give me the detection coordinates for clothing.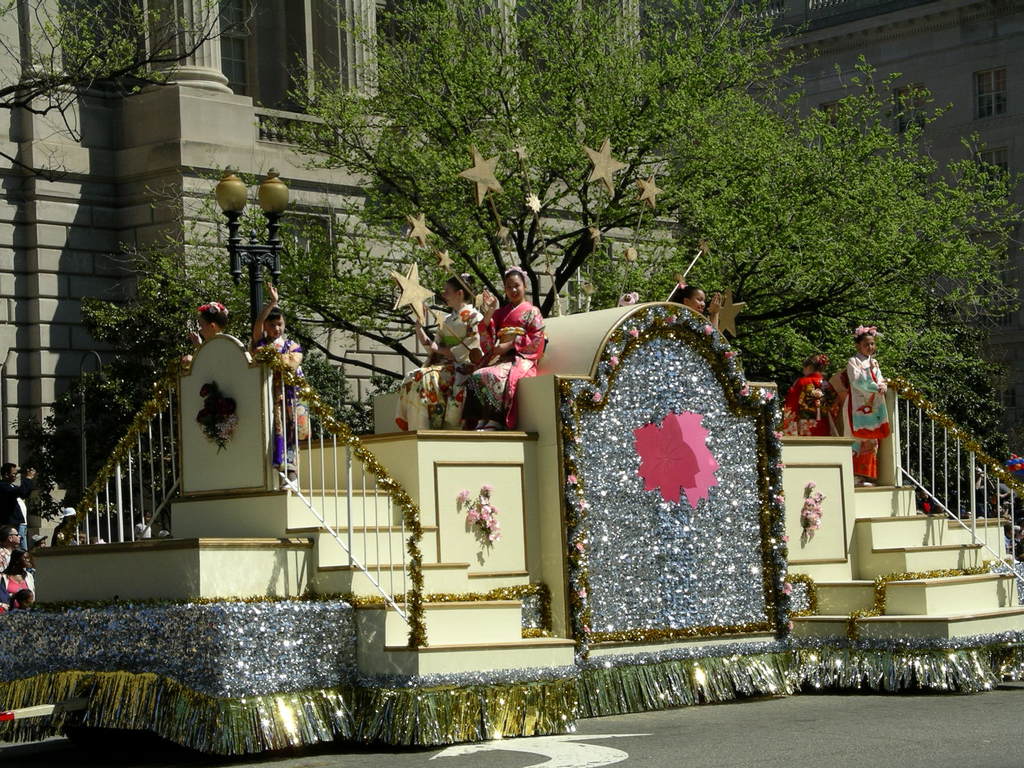
784,368,842,440.
